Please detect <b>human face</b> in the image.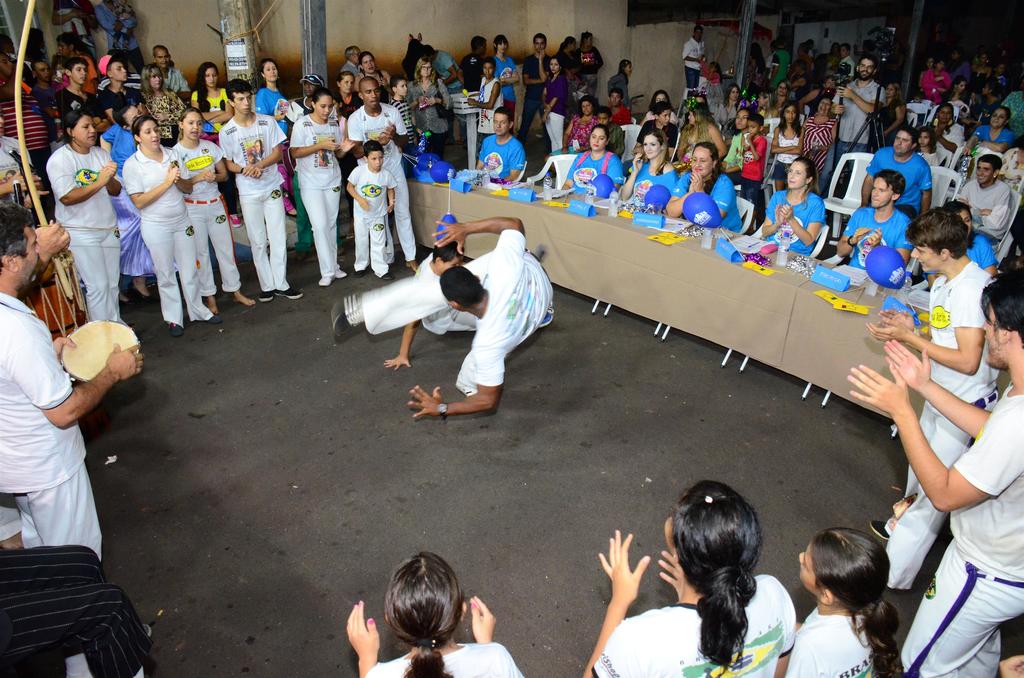
l=924, t=58, r=932, b=68.
